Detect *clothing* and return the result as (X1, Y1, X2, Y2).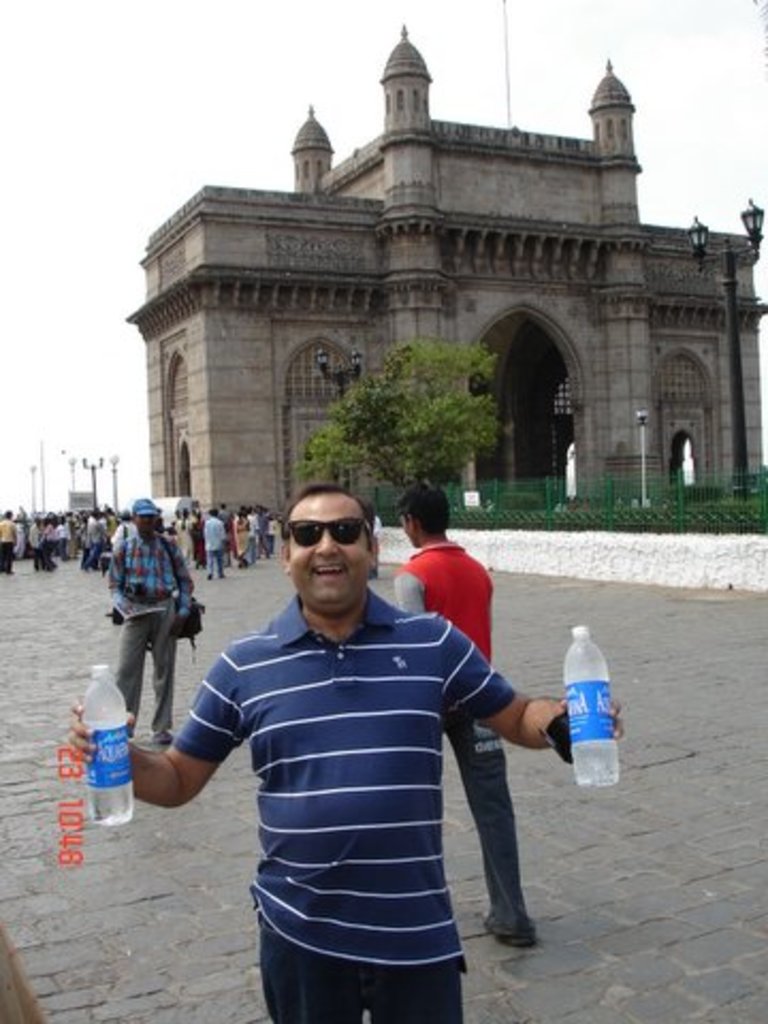
(228, 521, 241, 570).
